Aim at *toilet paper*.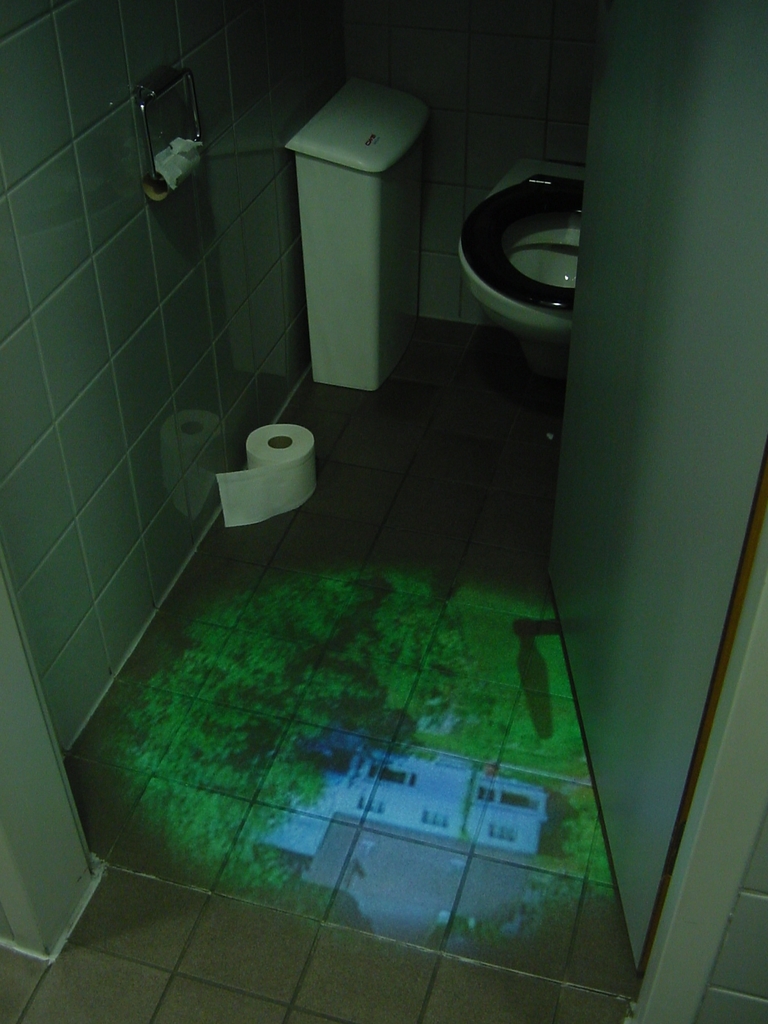
Aimed at pyautogui.locateOnScreen(159, 134, 214, 182).
